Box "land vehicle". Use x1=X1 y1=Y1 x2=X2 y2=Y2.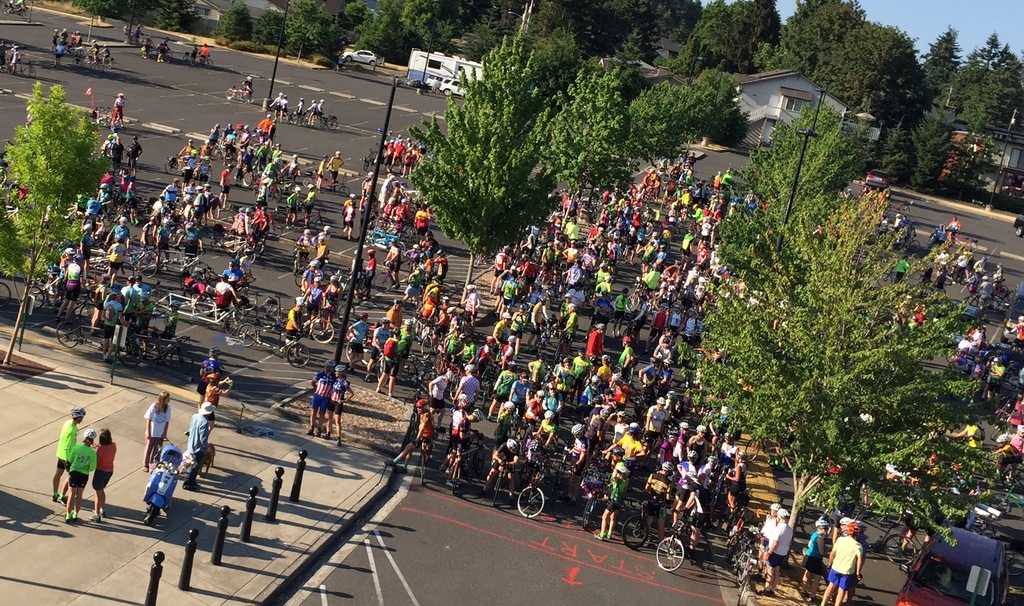
x1=2 y1=3 x2=32 y2=28.
